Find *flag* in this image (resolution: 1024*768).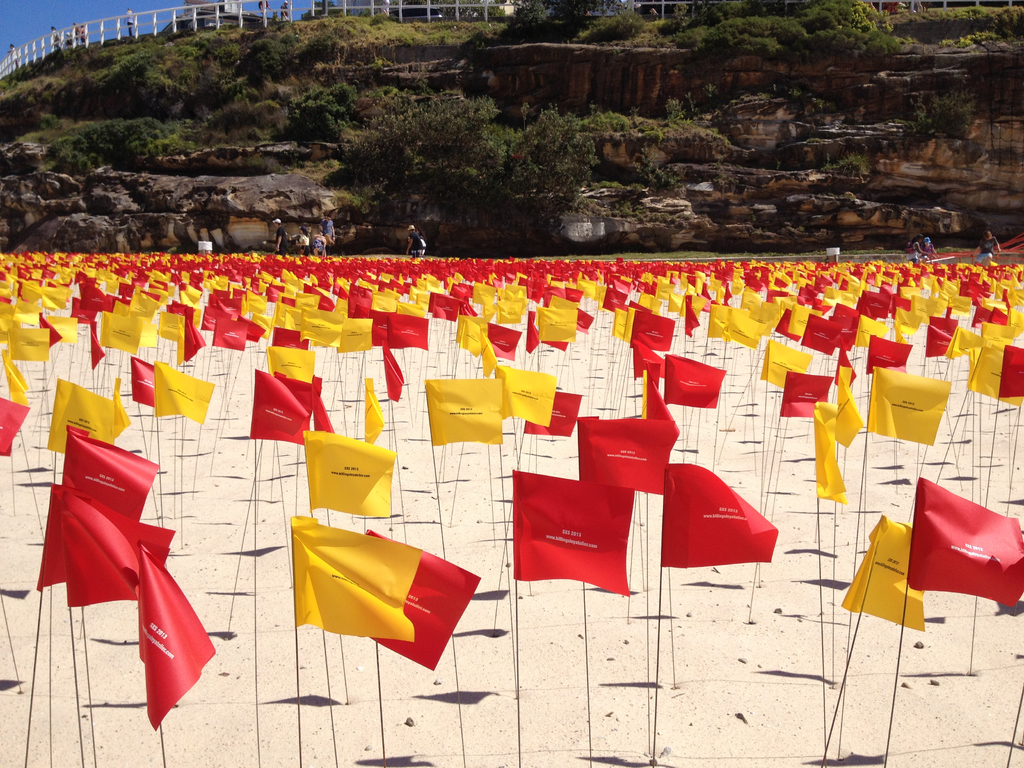
630:307:675:348.
